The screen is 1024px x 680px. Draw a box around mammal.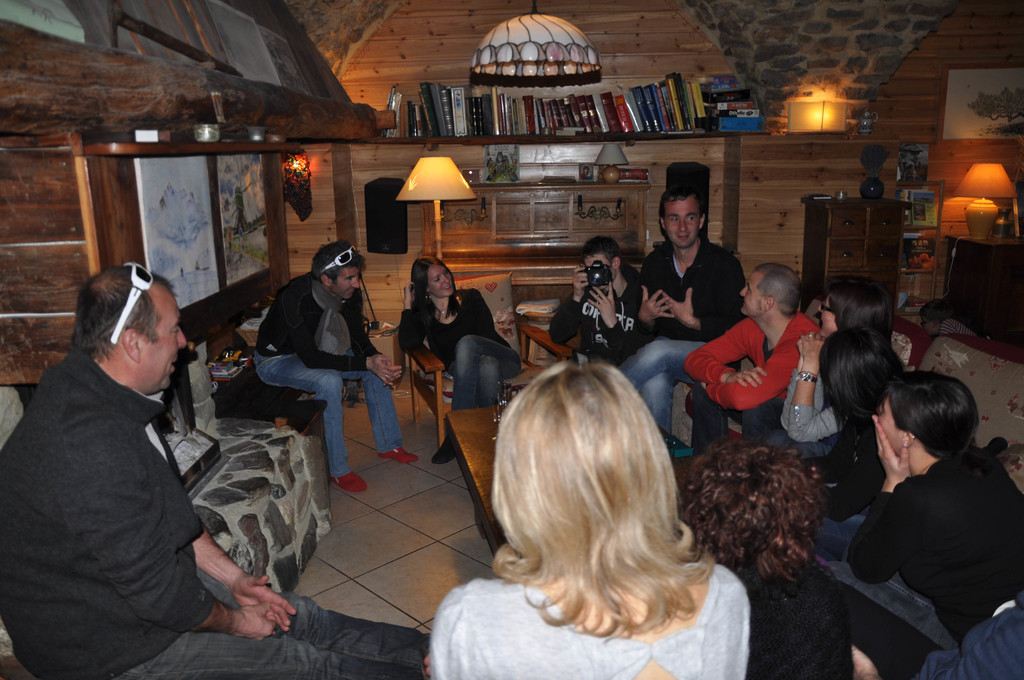
rect(544, 234, 650, 372).
